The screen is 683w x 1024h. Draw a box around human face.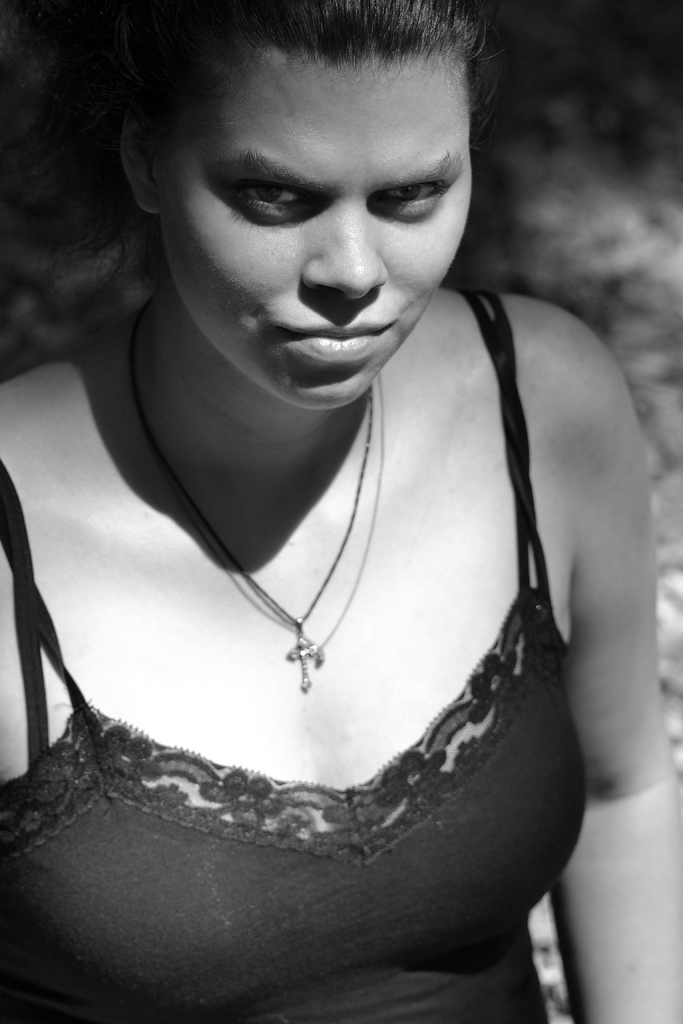
select_region(150, 45, 475, 412).
